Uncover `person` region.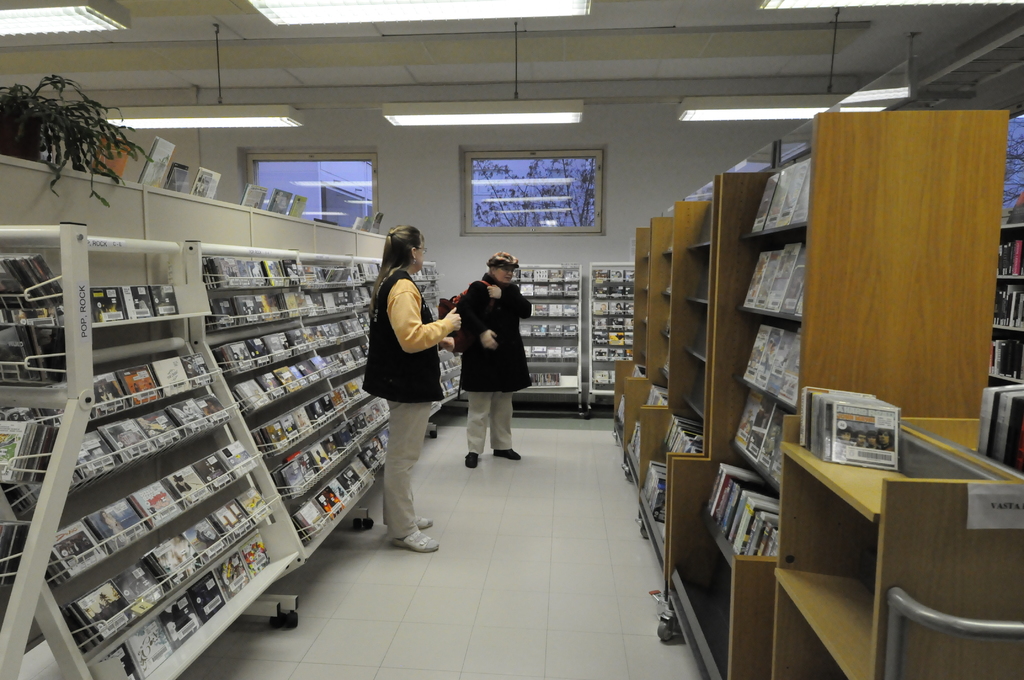
Uncovered: pyautogui.locateOnScreen(456, 238, 535, 474).
